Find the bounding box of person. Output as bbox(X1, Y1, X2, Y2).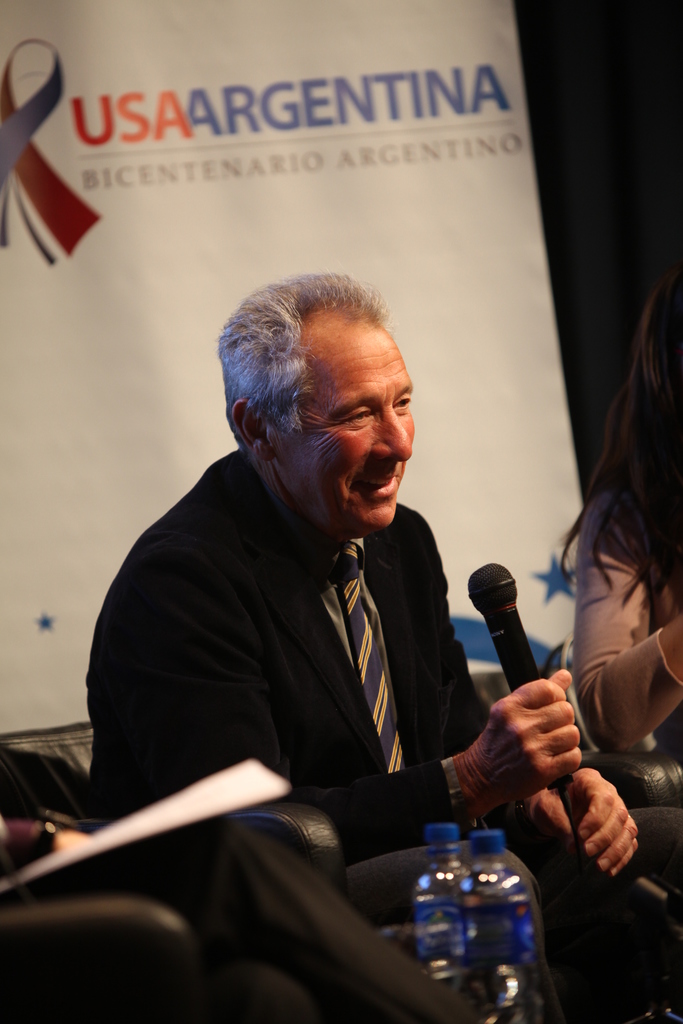
bbox(86, 267, 682, 1023).
